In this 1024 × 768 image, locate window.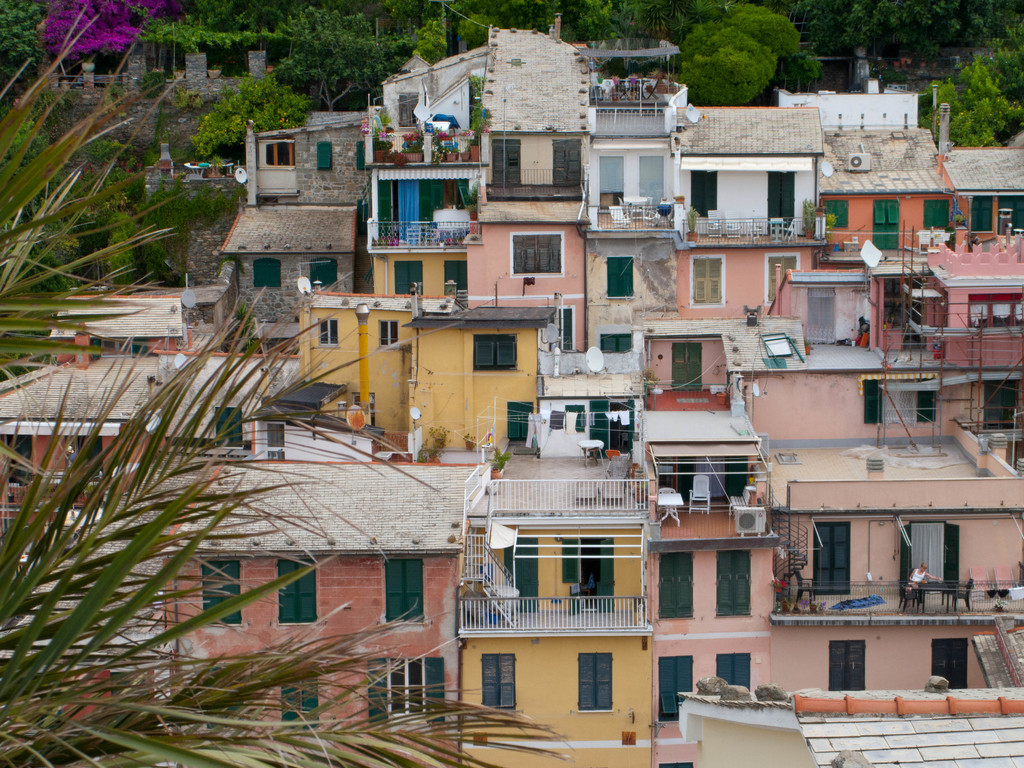
Bounding box: [x1=608, y1=254, x2=636, y2=303].
